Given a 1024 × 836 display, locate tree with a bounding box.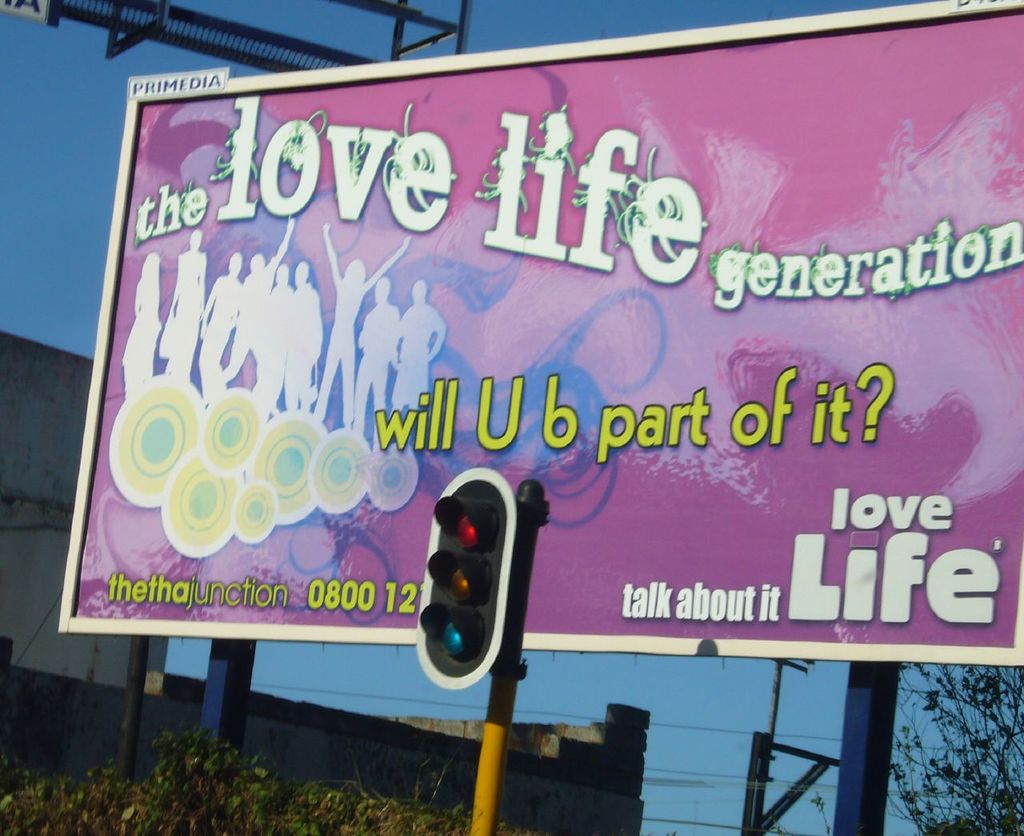
Located: [886,659,1023,833].
